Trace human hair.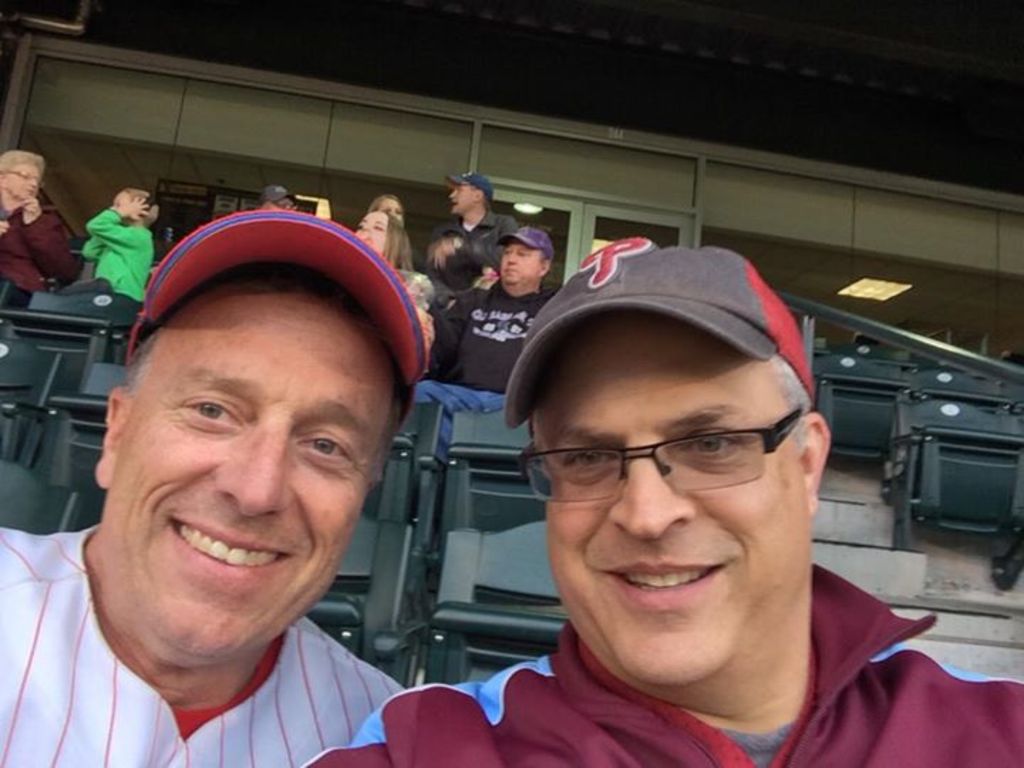
Traced to 772:351:811:459.
